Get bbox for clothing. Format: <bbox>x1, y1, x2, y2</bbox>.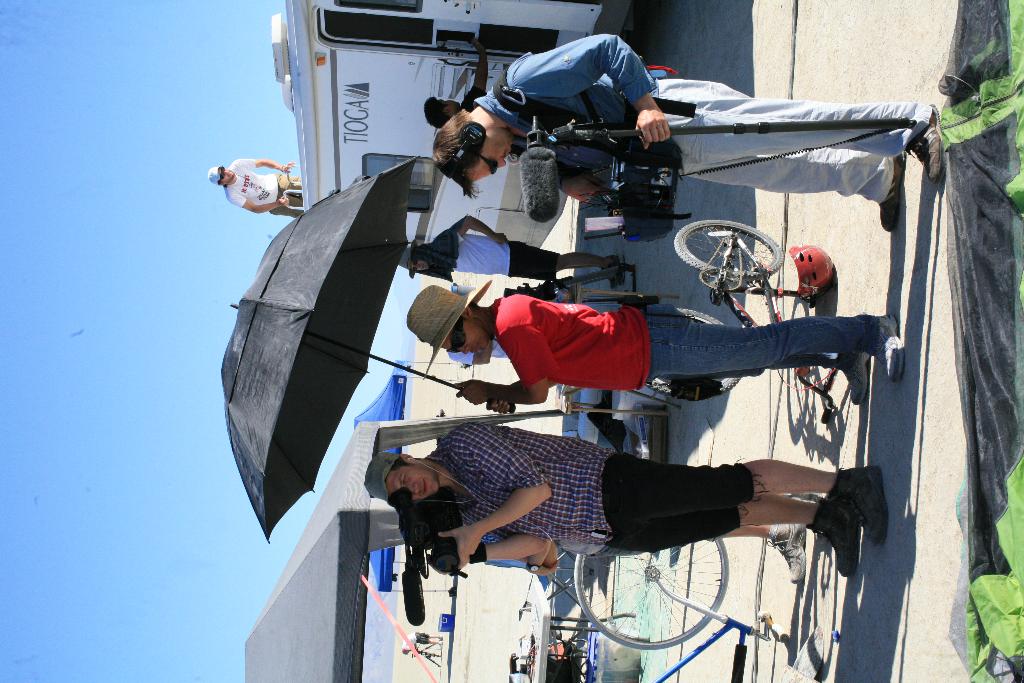
<bbox>488, 40, 945, 197</bbox>.
